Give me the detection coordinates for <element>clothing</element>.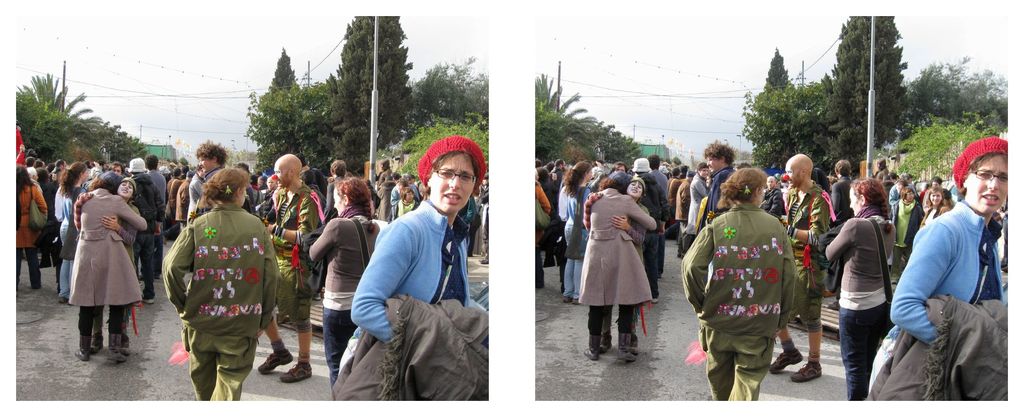
{"left": 69, "top": 191, "right": 141, "bottom": 331}.
